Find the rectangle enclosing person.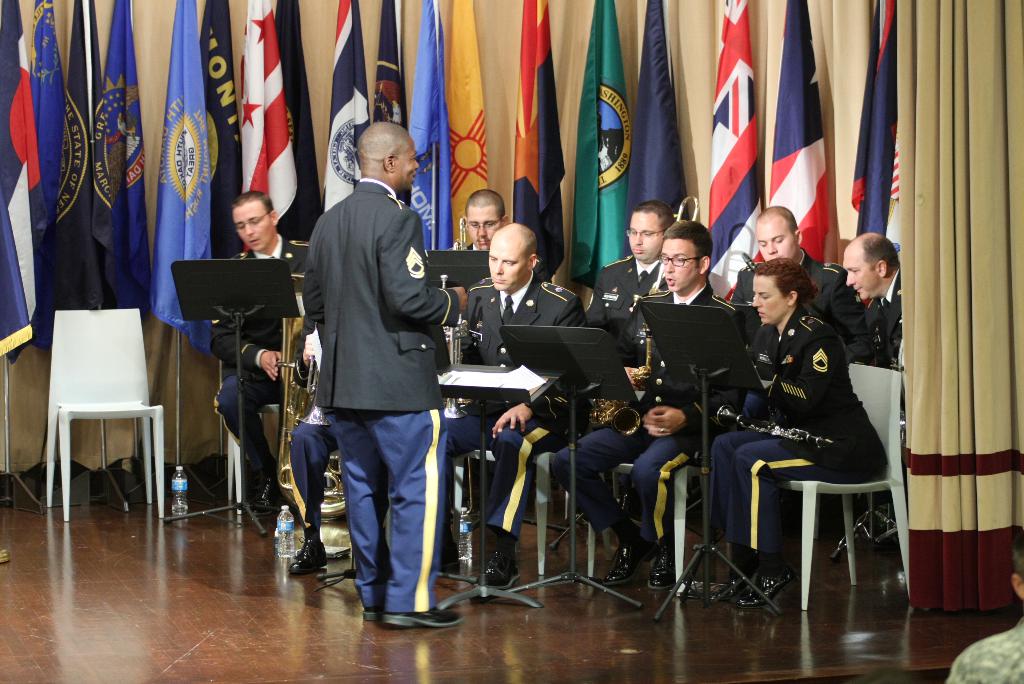
bbox=[444, 222, 586, 598].
